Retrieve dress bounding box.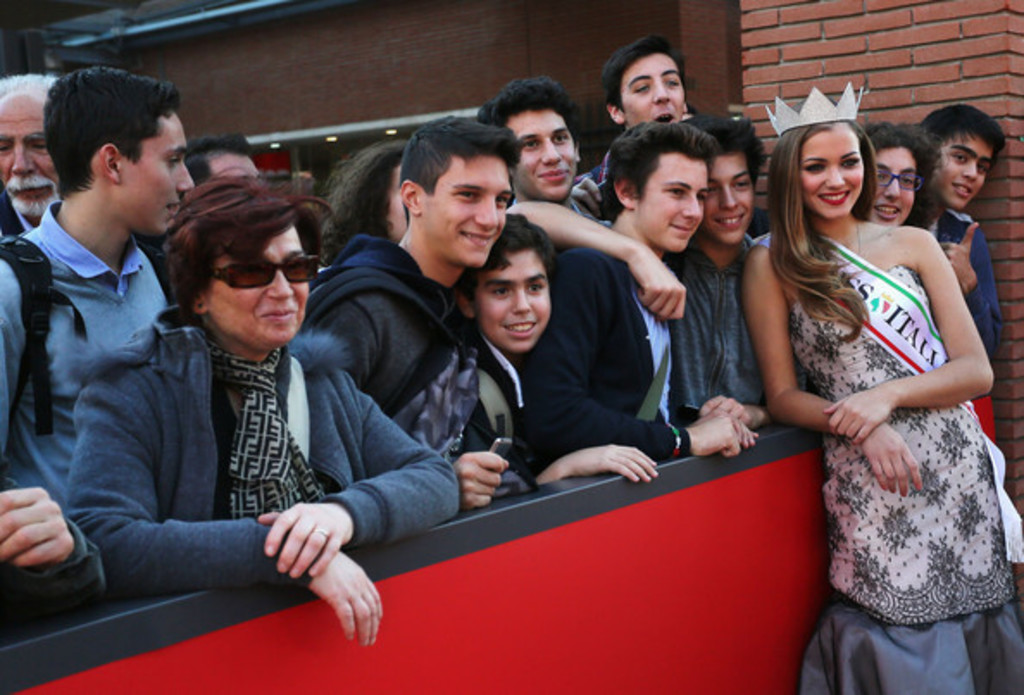
Bounding box: 798/252/1022/693.
